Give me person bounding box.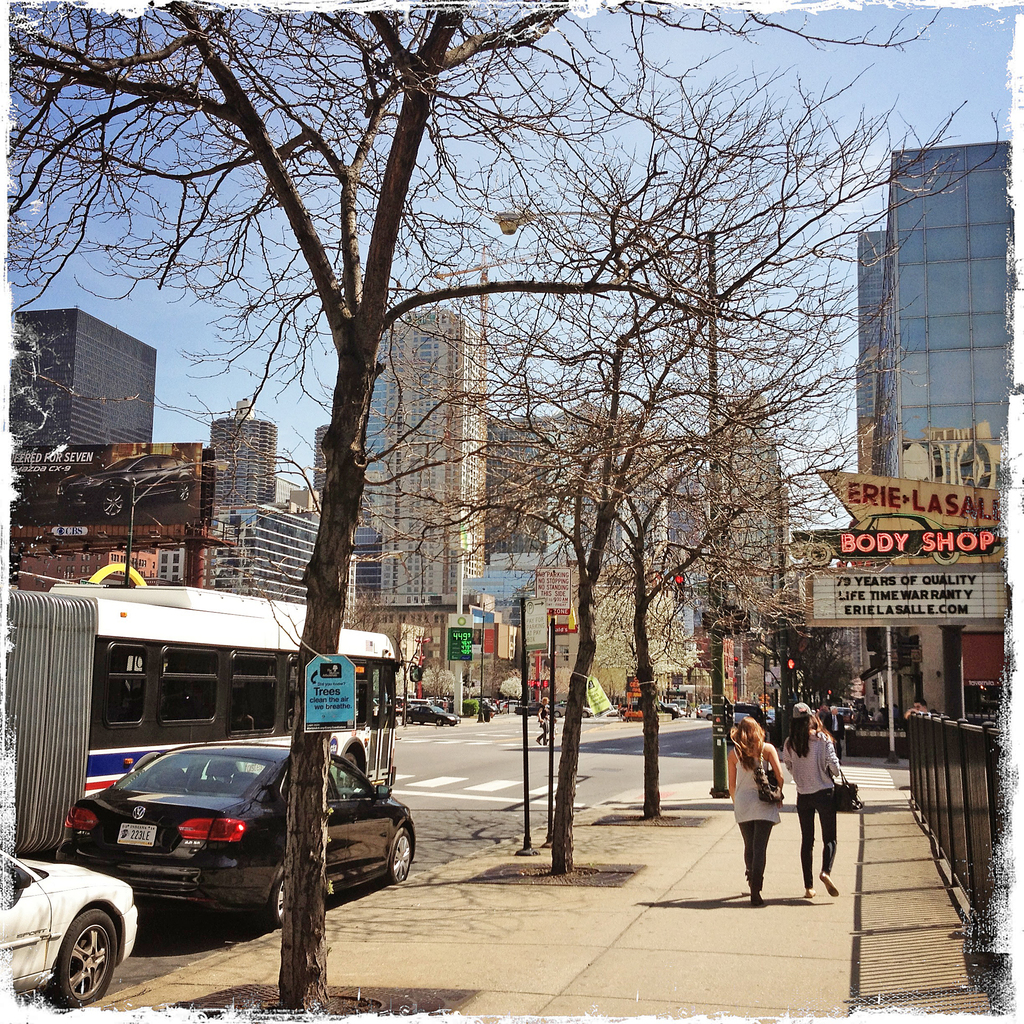
534,697,555,746.
